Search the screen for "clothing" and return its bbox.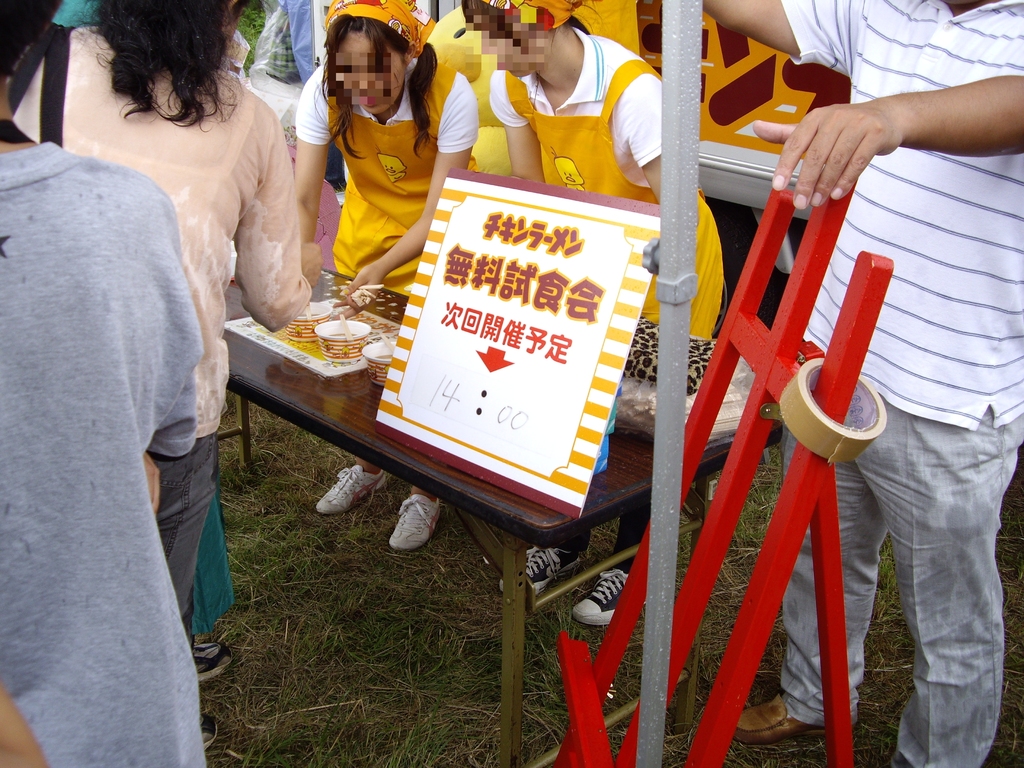
Found: {"left": 179, "top": 475, "right": 238, "bottom": 639}.
